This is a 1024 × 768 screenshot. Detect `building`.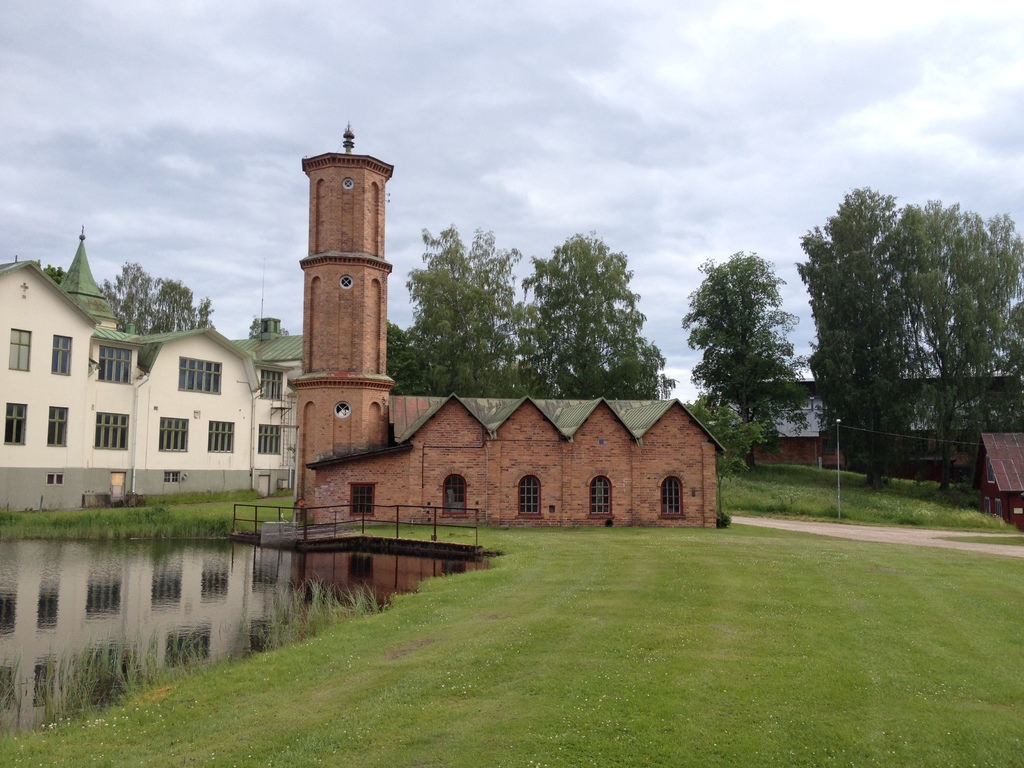
box=[716, 376, 1023, 468].
